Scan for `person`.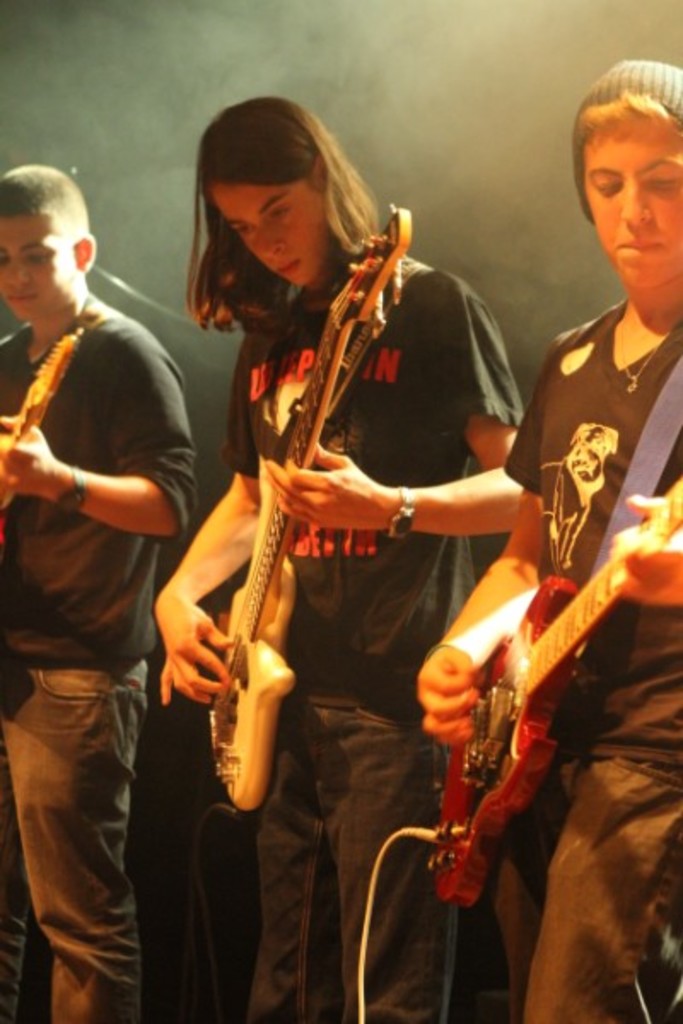
Scan result: rect(0, 174, 200, 1022).
